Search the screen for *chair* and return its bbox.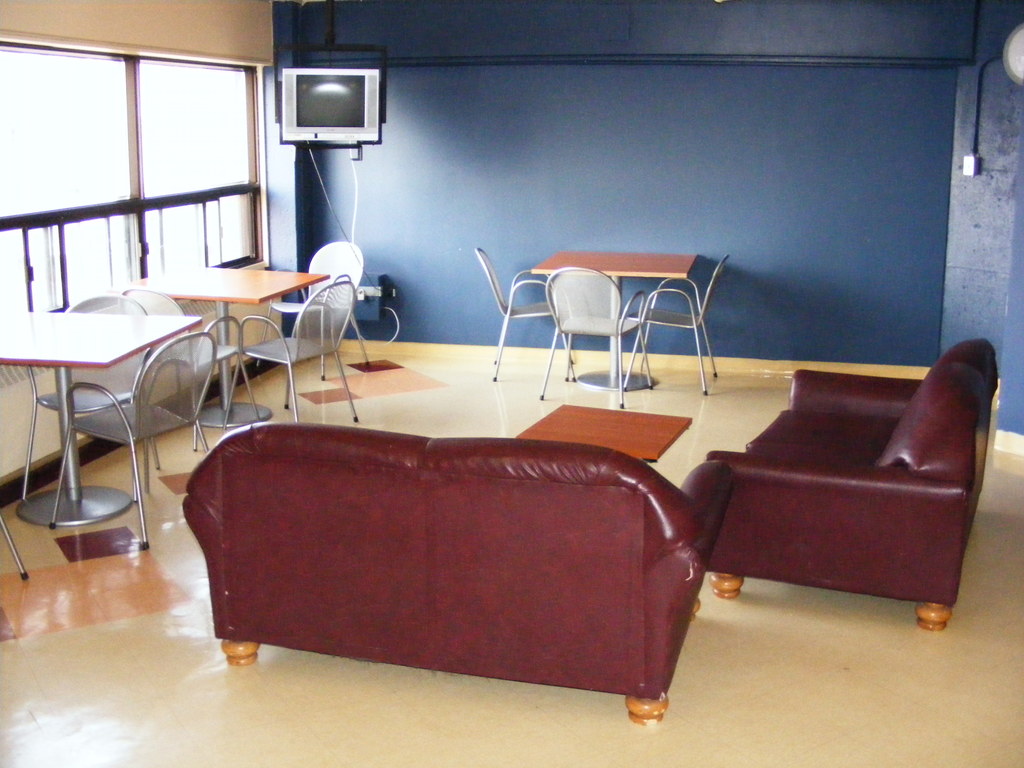
Found: 536:264:652:408.
